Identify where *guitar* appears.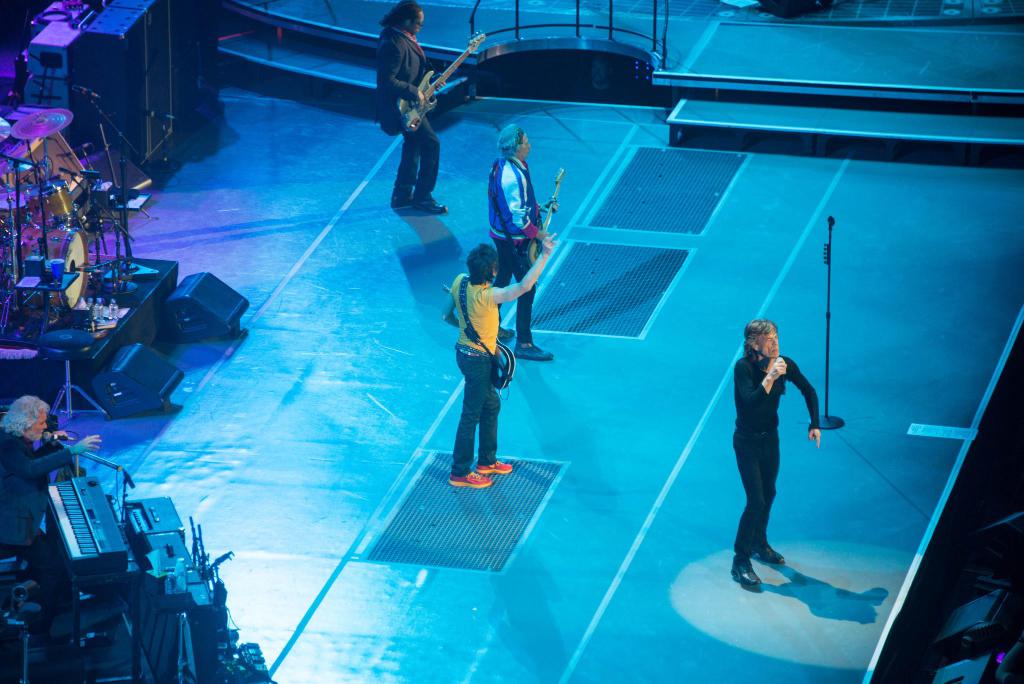
Appears at [443,287,523,386].
